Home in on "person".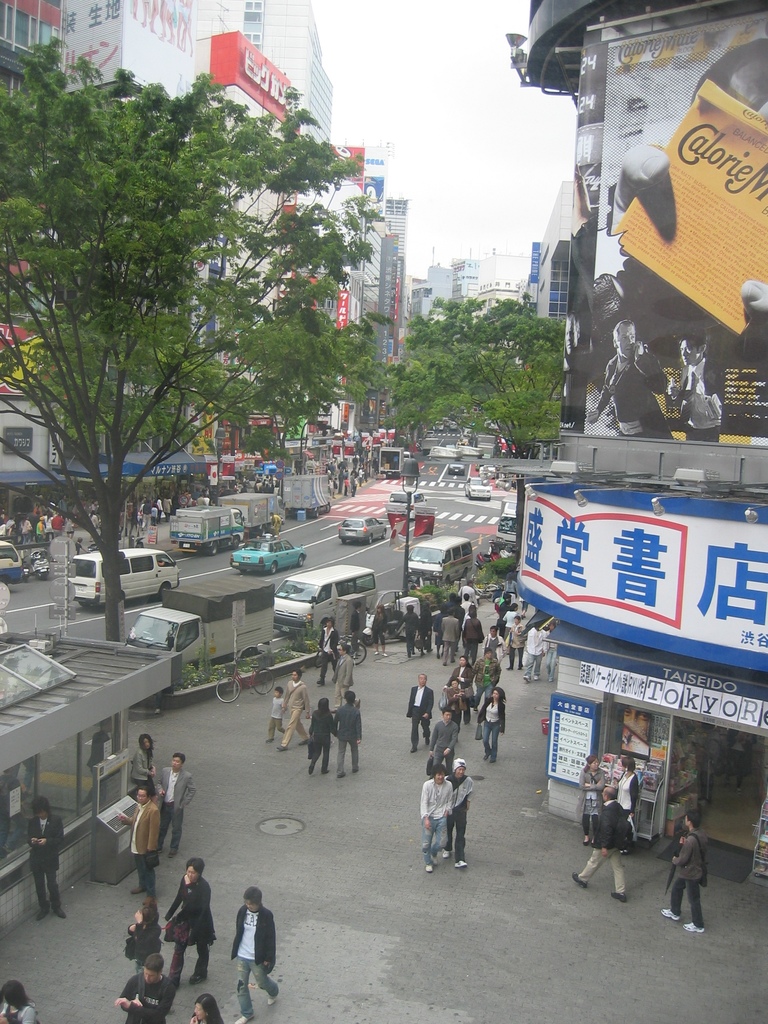
Homed in at (left=441, top=757, right=477, bottom=870).
